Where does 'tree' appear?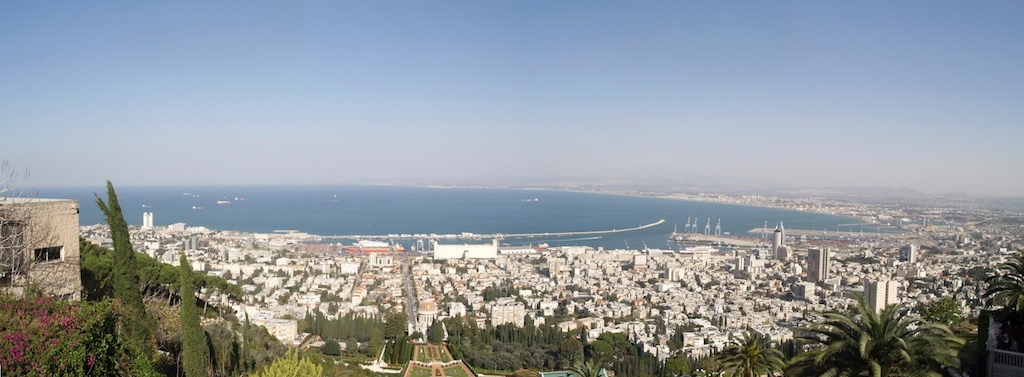
Appears at Rect(711, 328, 788, 376).
